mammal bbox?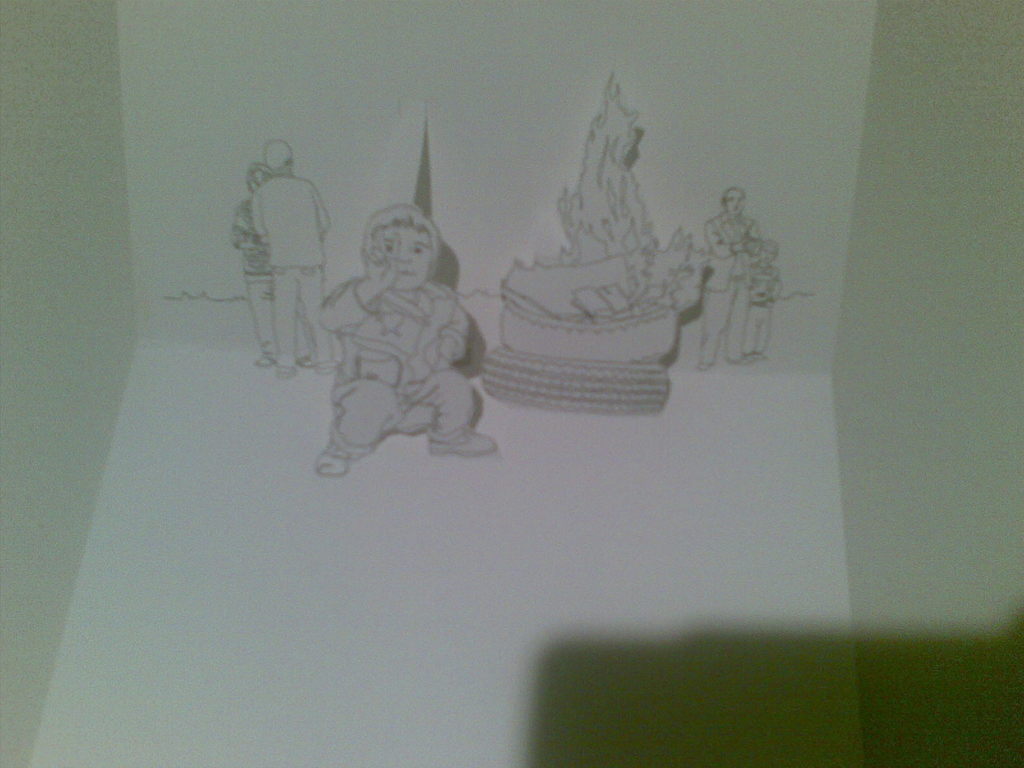
253 141 330 376
